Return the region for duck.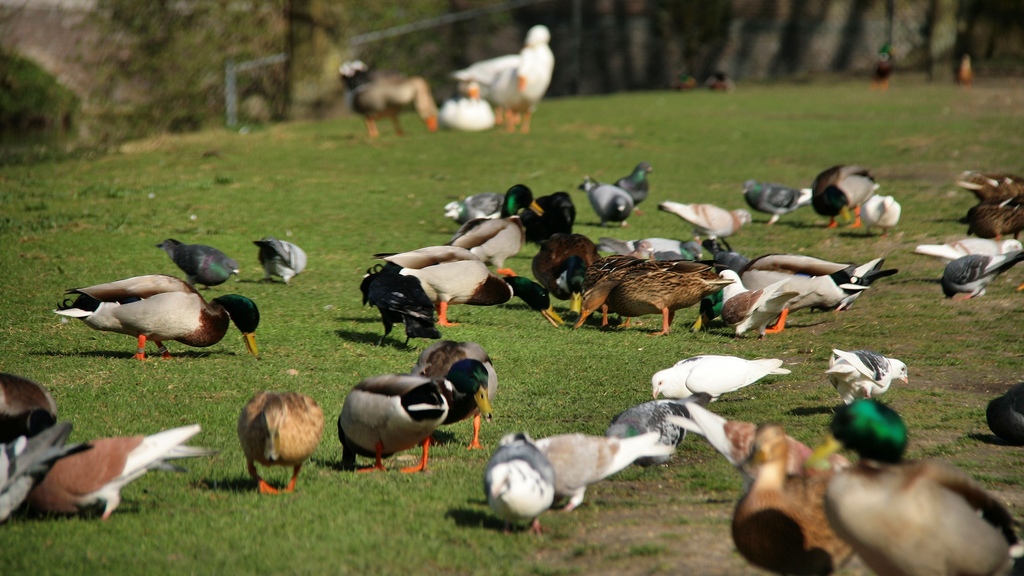
bbox=(365, 238, 493, 346).
